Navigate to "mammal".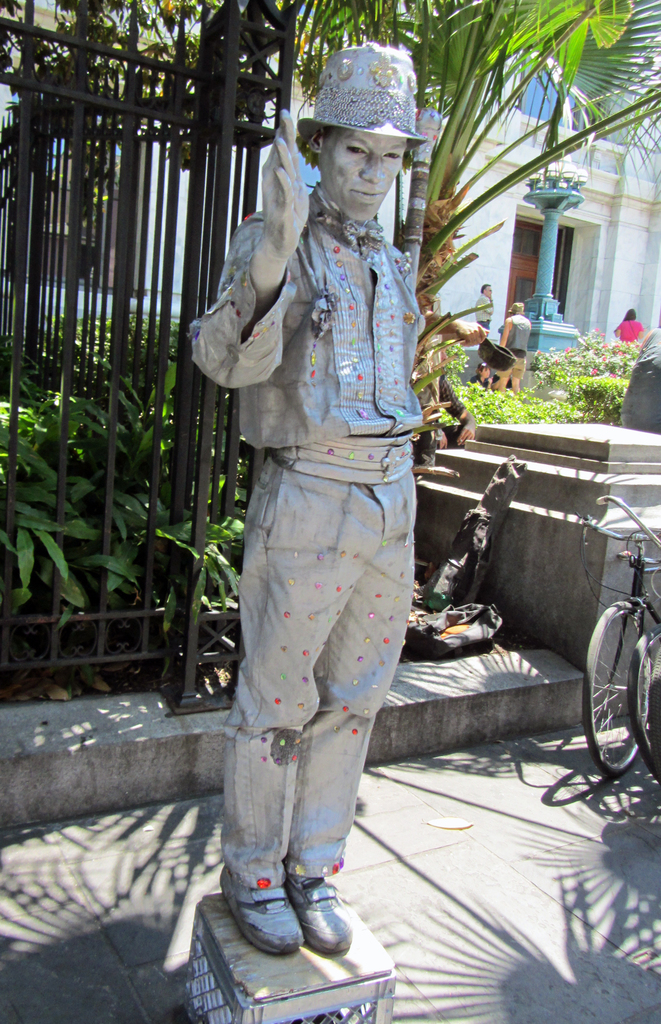
Navigation target: region(177, 83, 463, 936).
